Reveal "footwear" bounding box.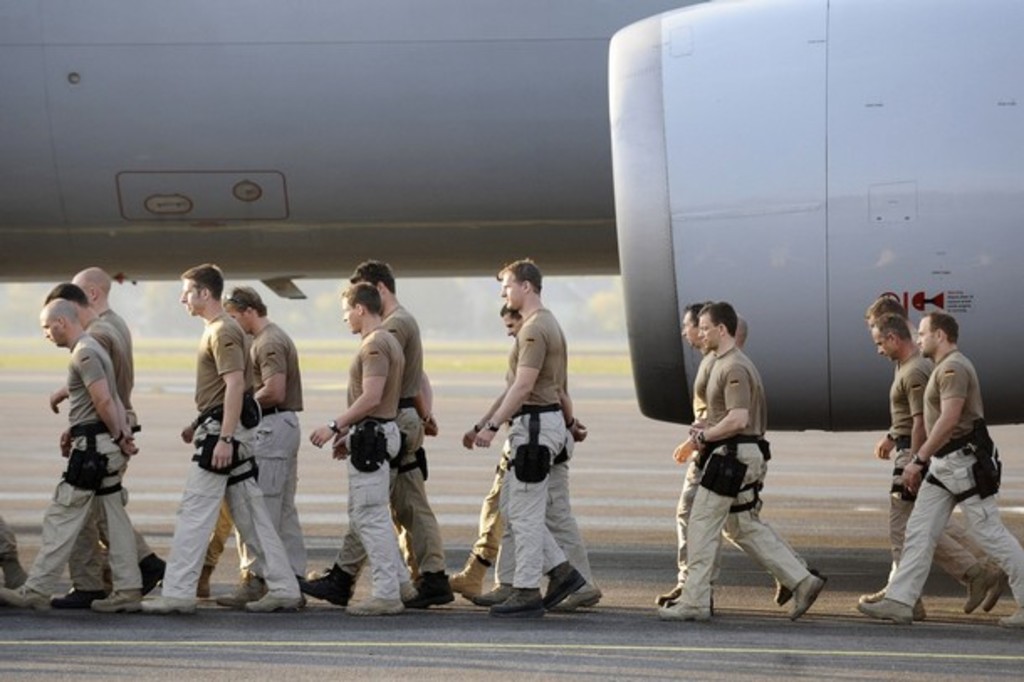
Revealed: [left=656, top=606, right=702, bottom=618].
